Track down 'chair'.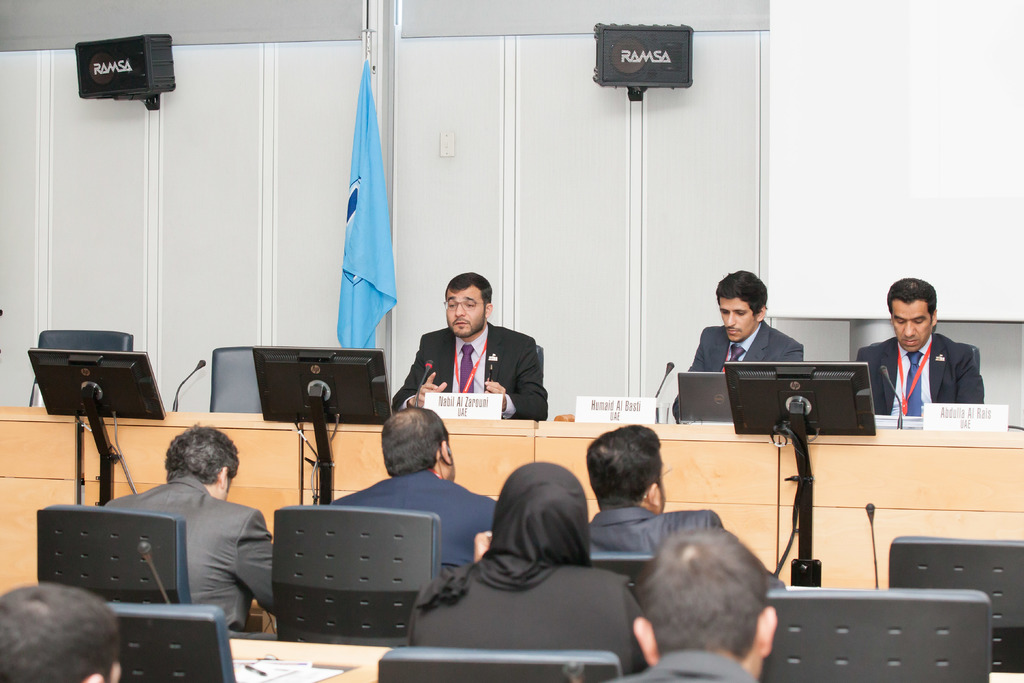
Tracked to {"left": 30, "top": 332, "right": 136, "bottom": 408}.
